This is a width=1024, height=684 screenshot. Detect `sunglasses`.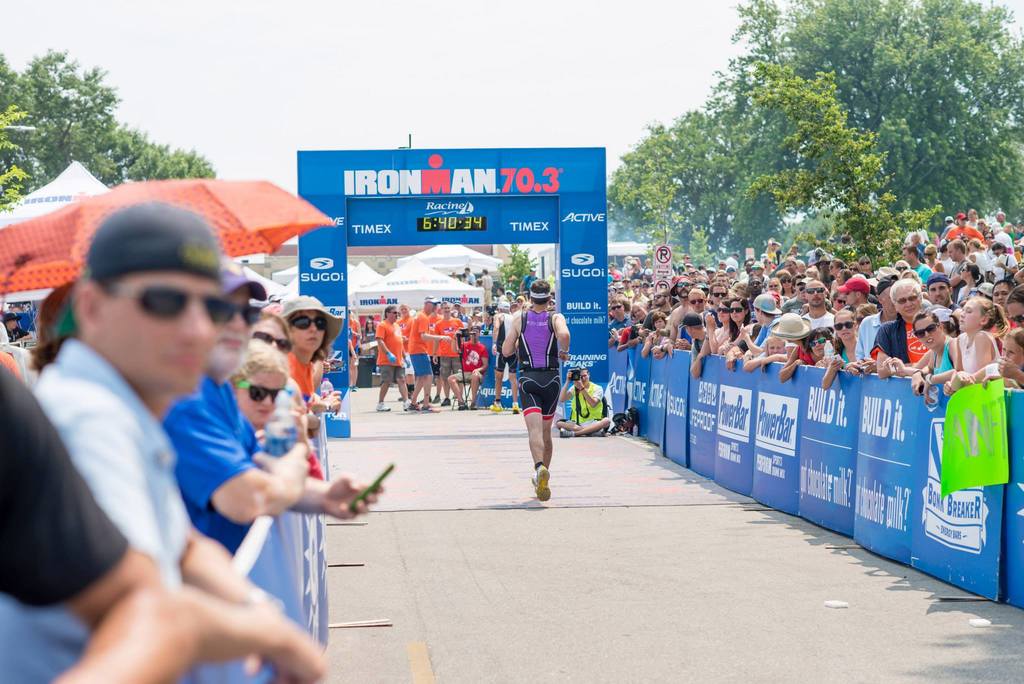
732 305 745 314.
